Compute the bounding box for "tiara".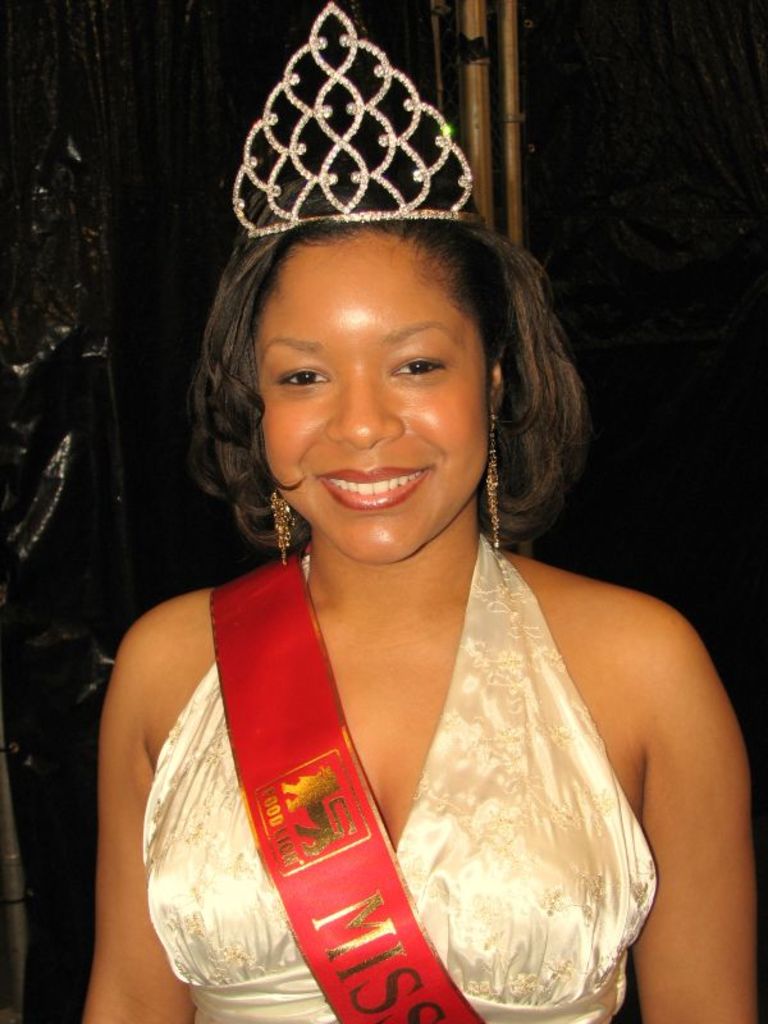
230:0:485:239.
